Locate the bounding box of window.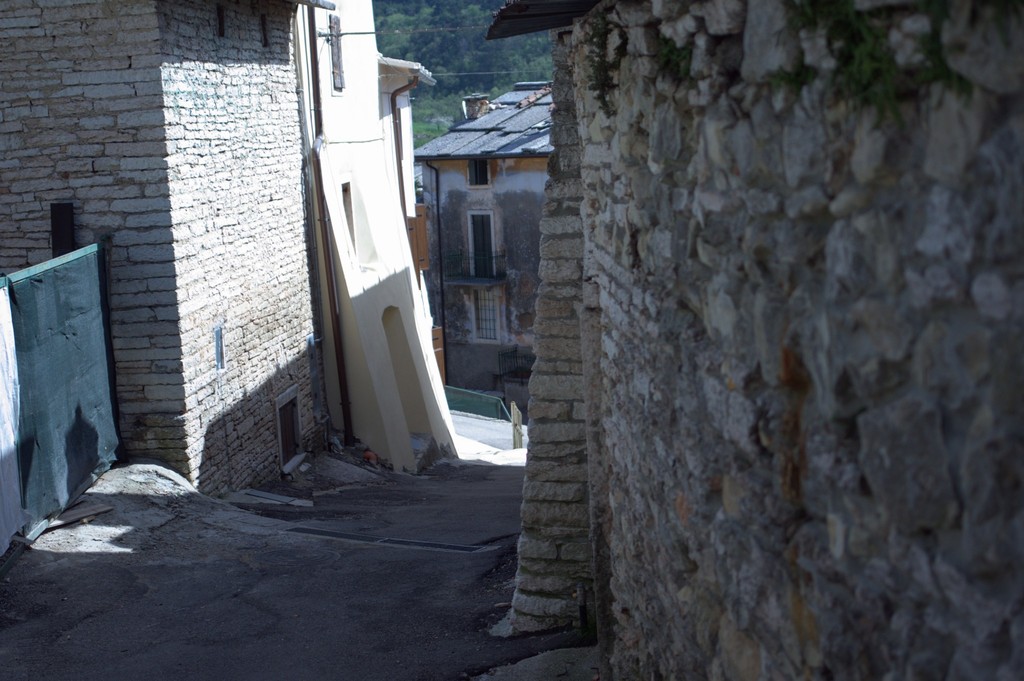
Bounding box: box=[470, 209, 495, 277].
